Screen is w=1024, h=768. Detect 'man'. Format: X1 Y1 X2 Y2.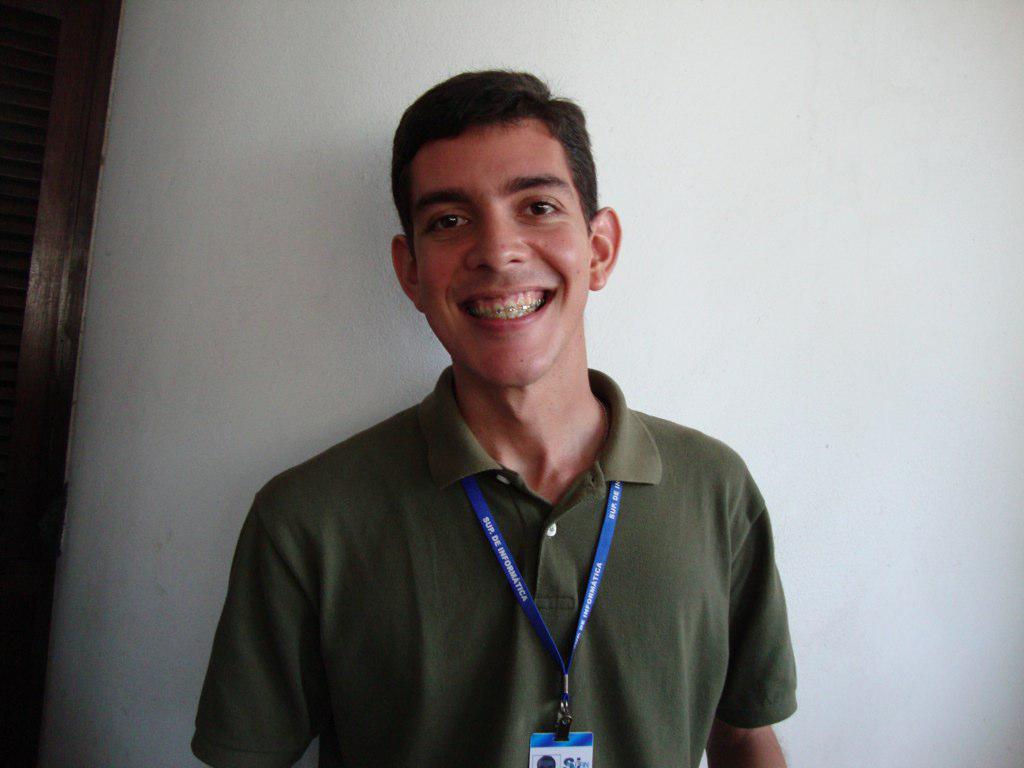
199 74 797 752.
